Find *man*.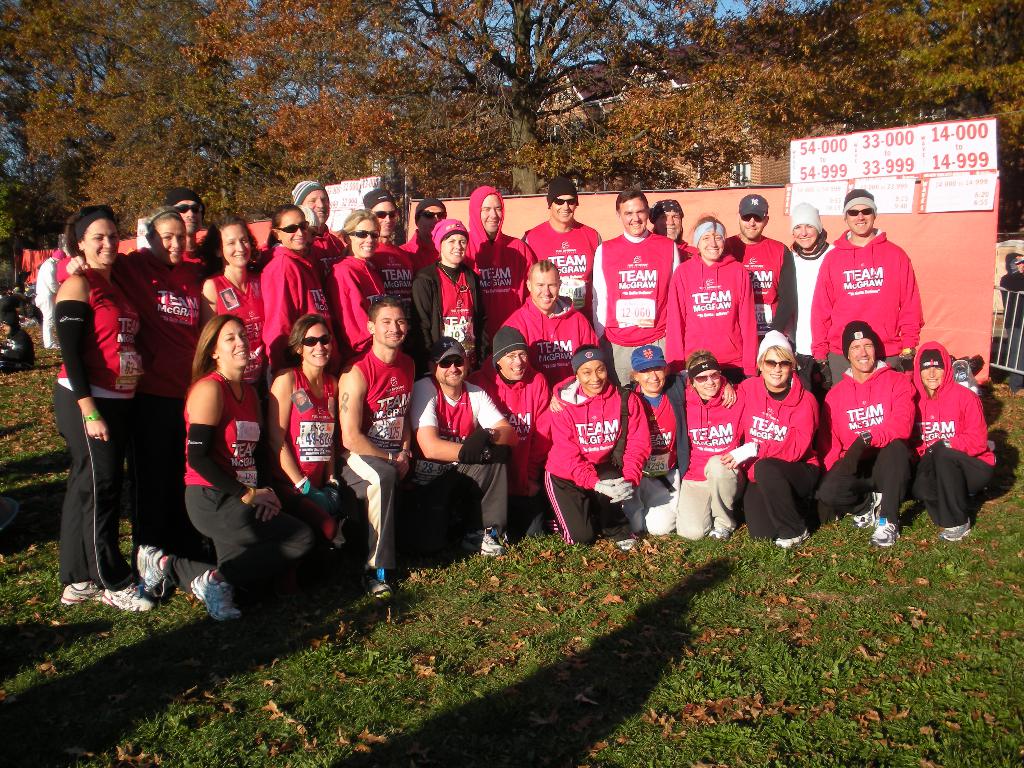
bbox(364, 186, 419, 300).
